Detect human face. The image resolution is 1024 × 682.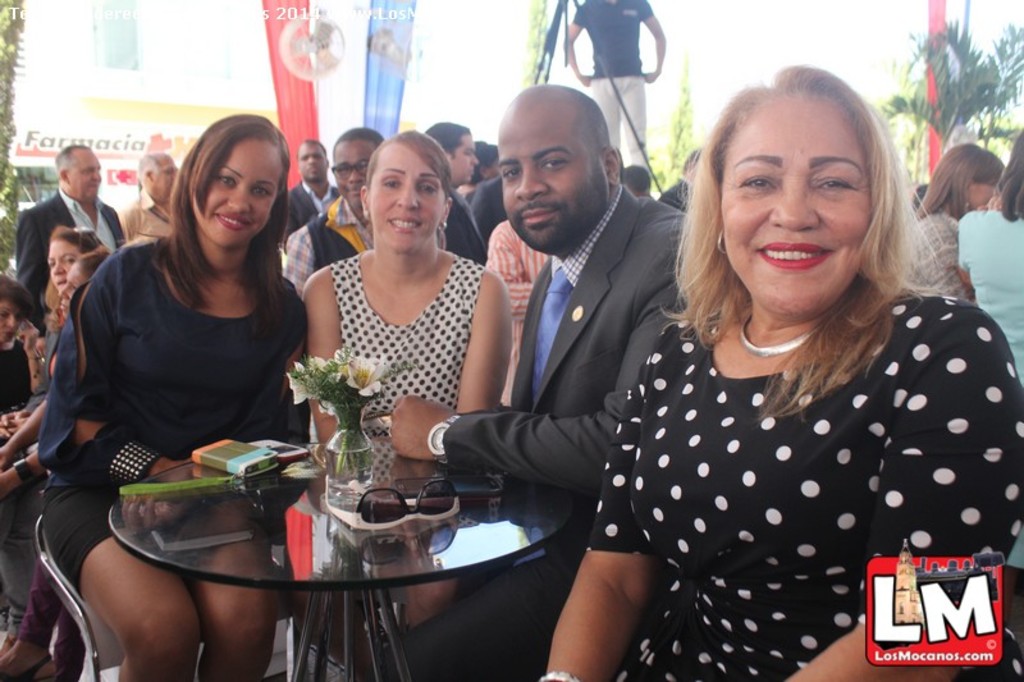
bbox=[300, 142, 326, 183].
